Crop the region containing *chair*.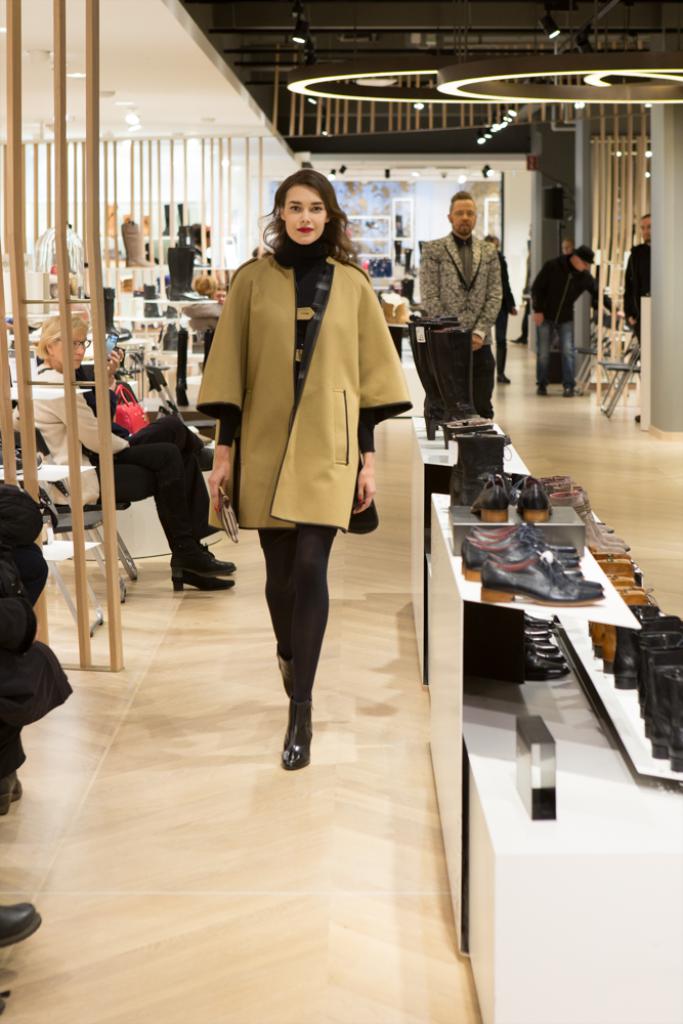
Crop region: [7, 392, 142, 583].
